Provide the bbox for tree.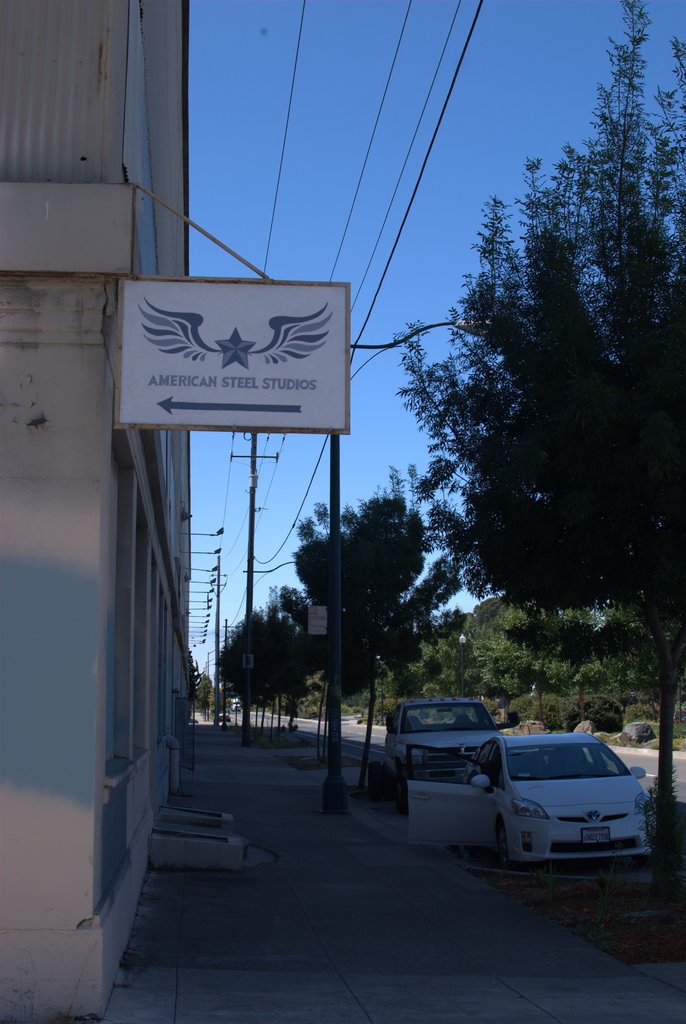
bbox=[465, 589, 554, 706].
